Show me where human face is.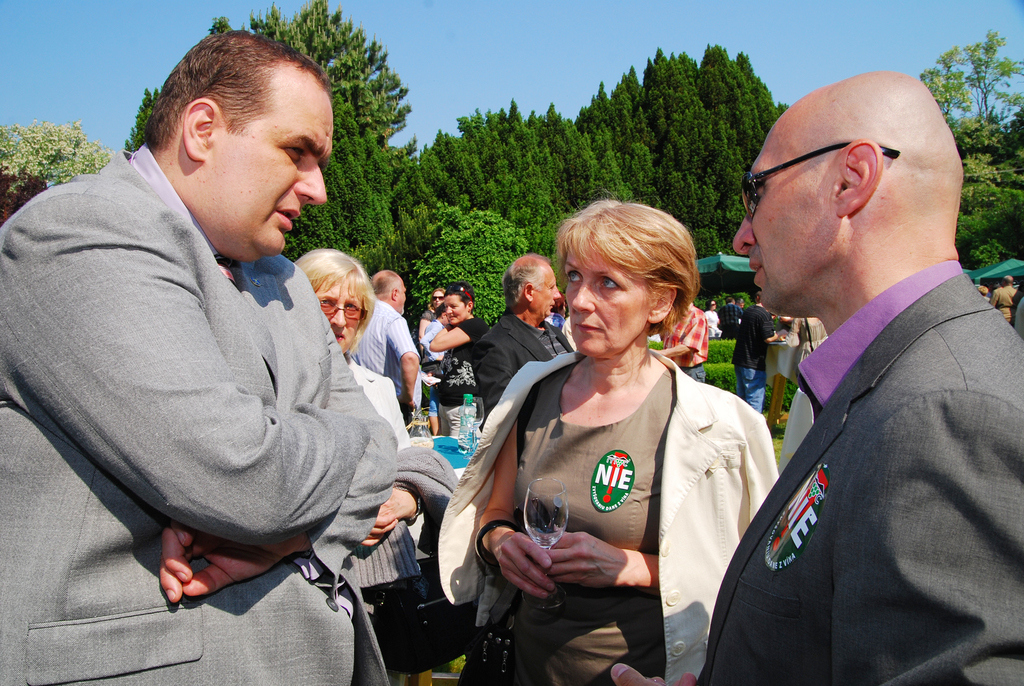
human face is at Rect(217, 92, 327, 265).
